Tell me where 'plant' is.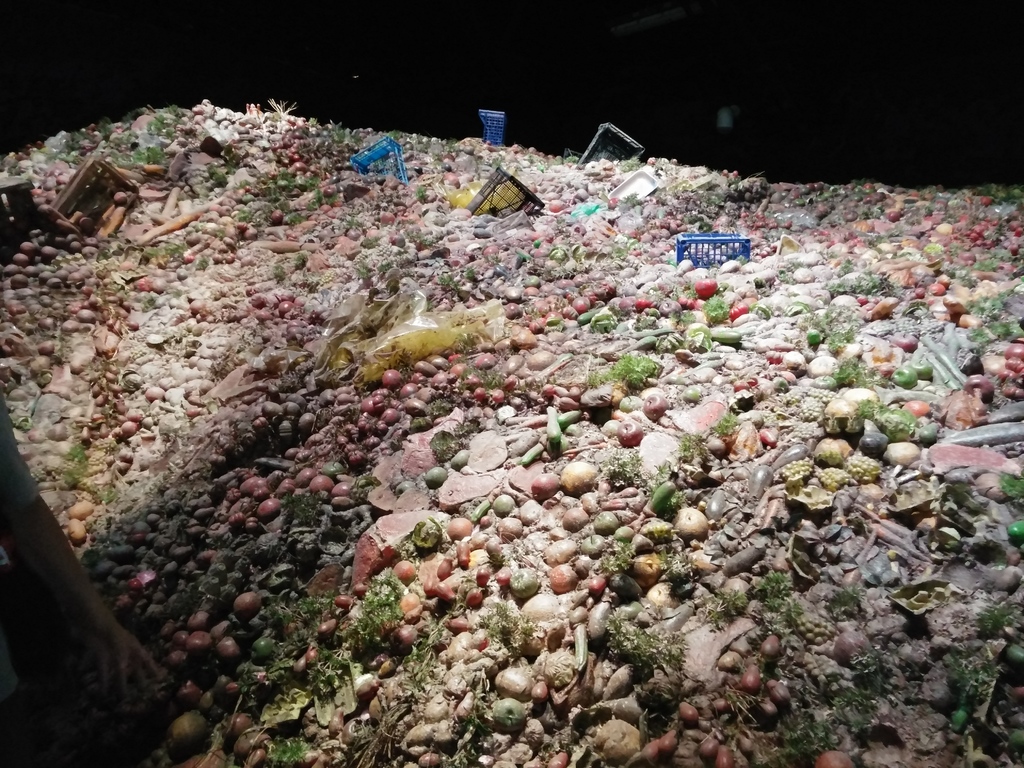
'plant' is at {"x1": 611, "y1": 352, "x2": 652, "y2": 384}.
